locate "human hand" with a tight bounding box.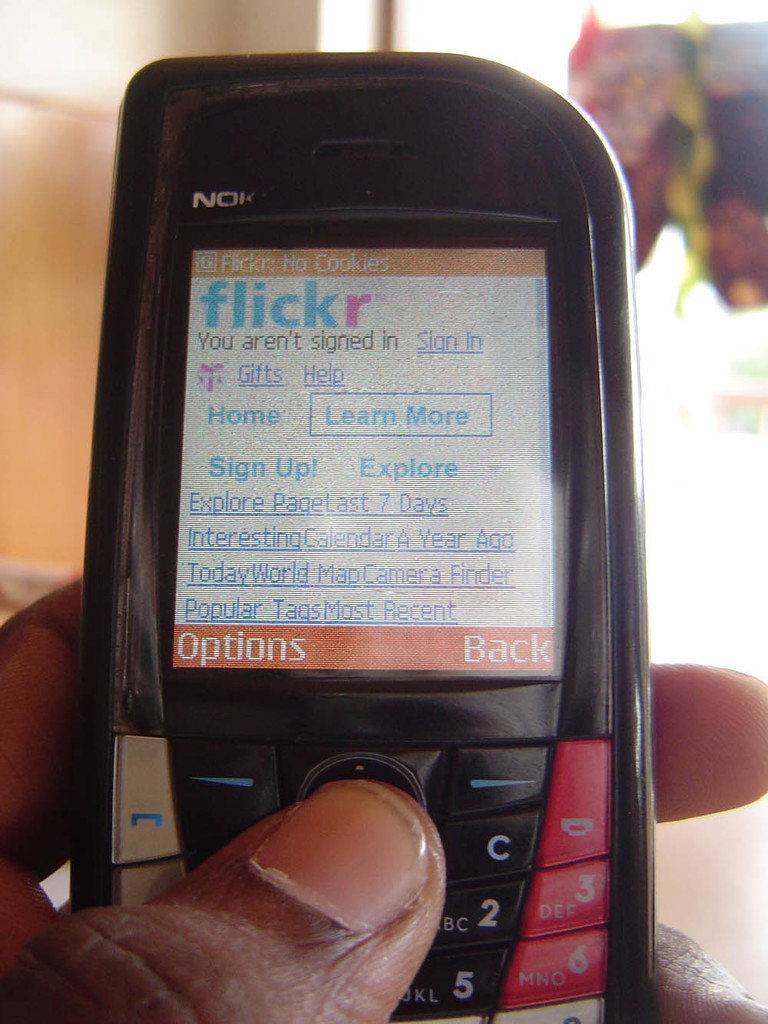
l=0, t=555, r=767, b=1023.
